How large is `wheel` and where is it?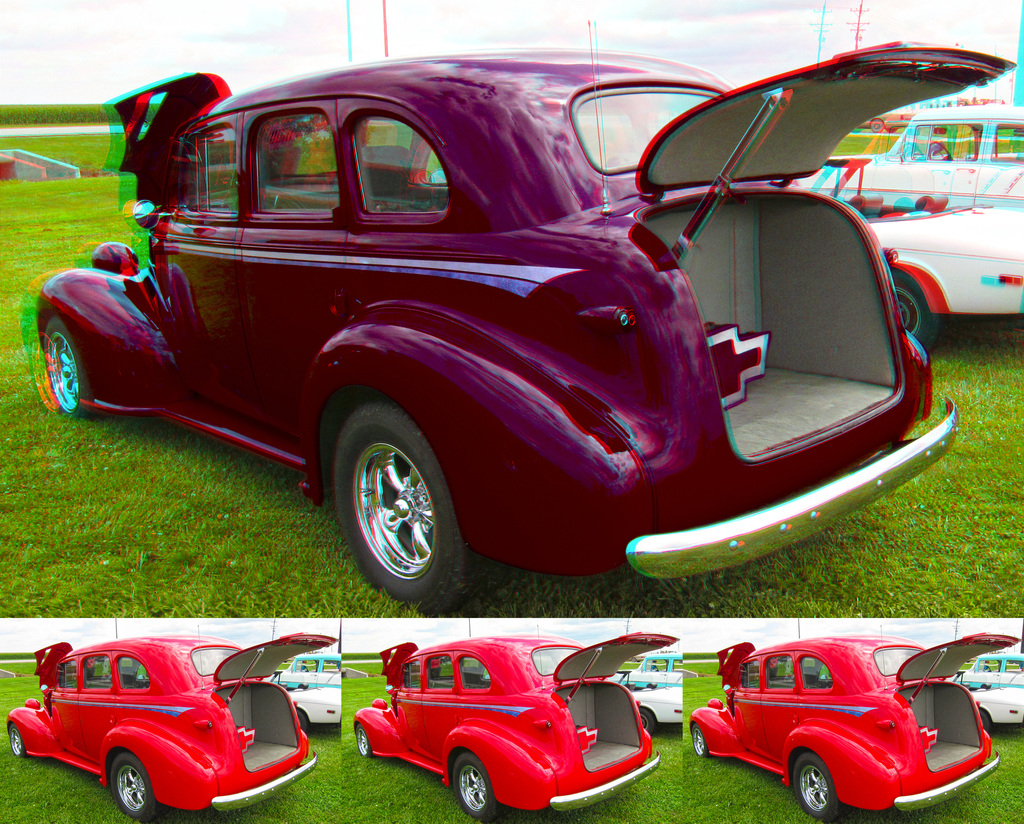
Bounding box: [left=979, top=709, right=991, bottom=732].
